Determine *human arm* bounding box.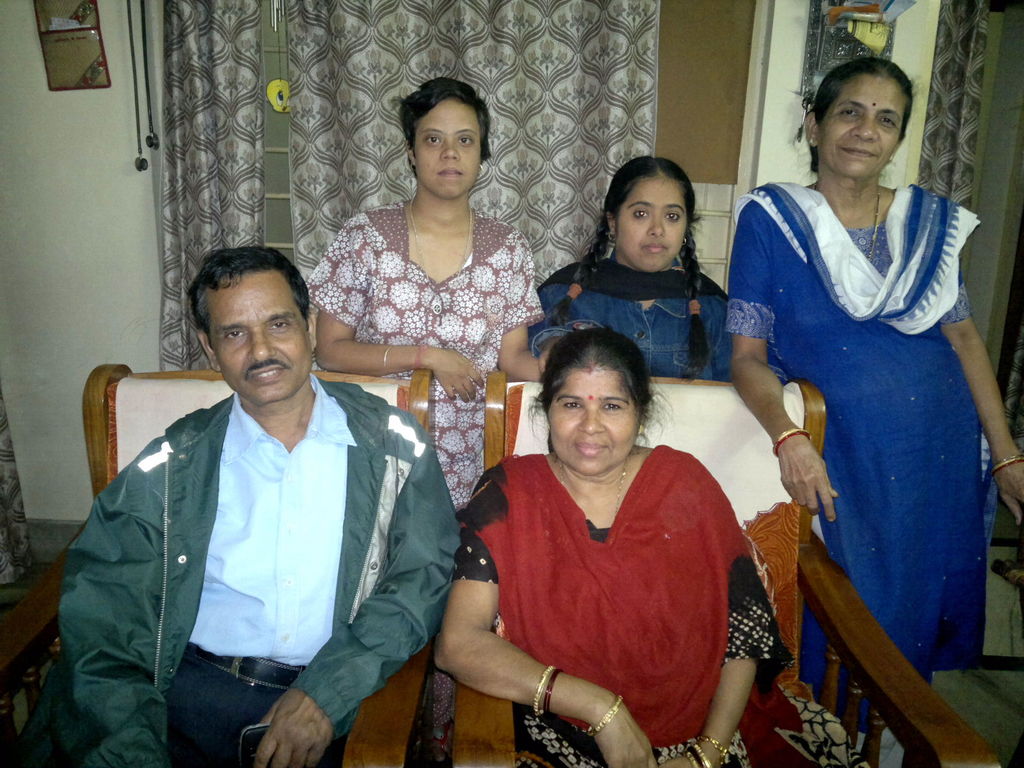
Determined: locate(495, 230, 562, 383).
